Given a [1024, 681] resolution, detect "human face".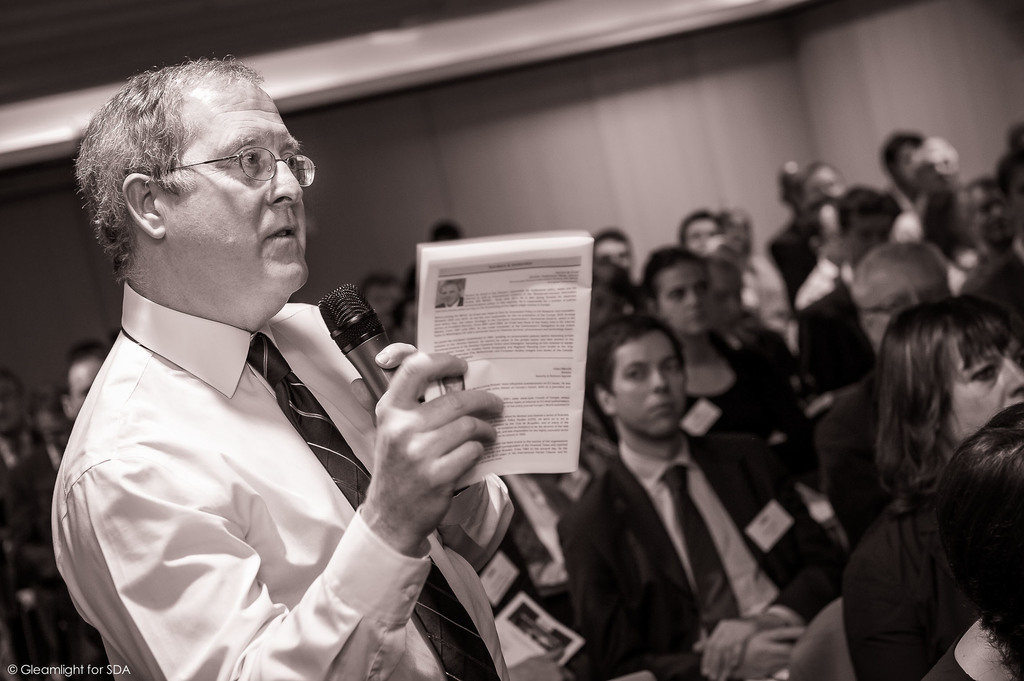
[655,261,710,339].
